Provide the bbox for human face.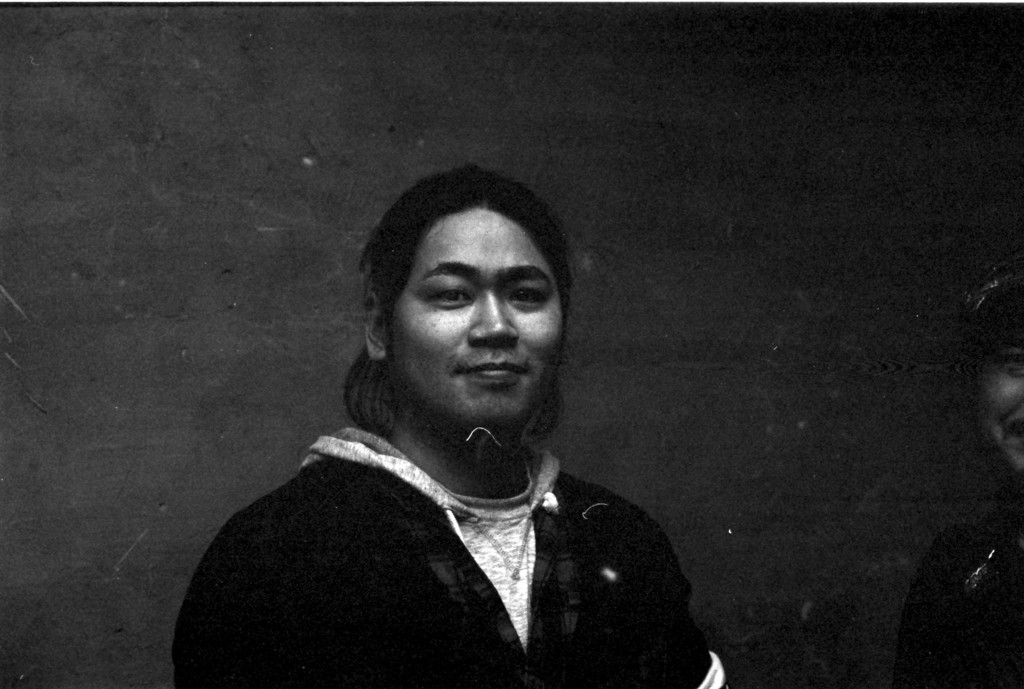
[left=376, top=199, right=557, bottom=437].
